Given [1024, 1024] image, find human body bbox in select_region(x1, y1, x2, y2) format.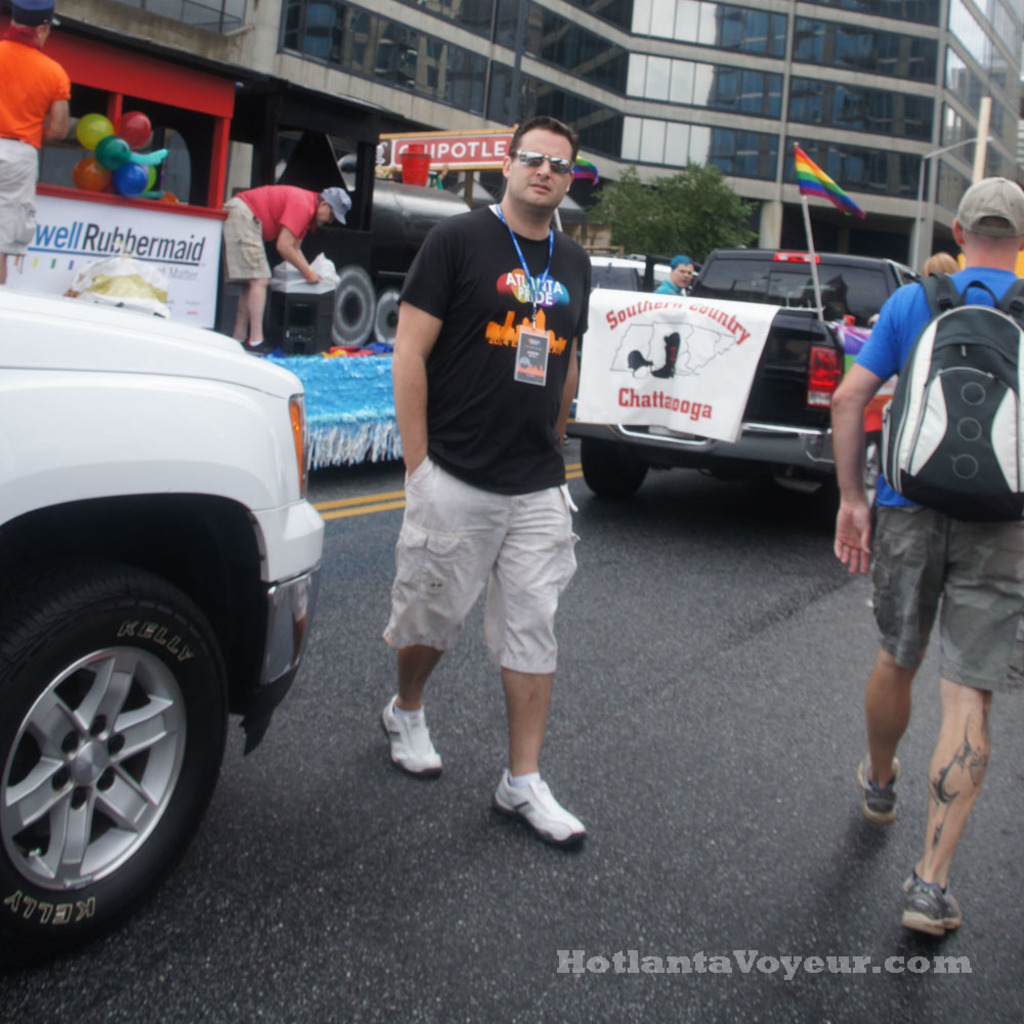
select_region(376, 141, 608, 846).
